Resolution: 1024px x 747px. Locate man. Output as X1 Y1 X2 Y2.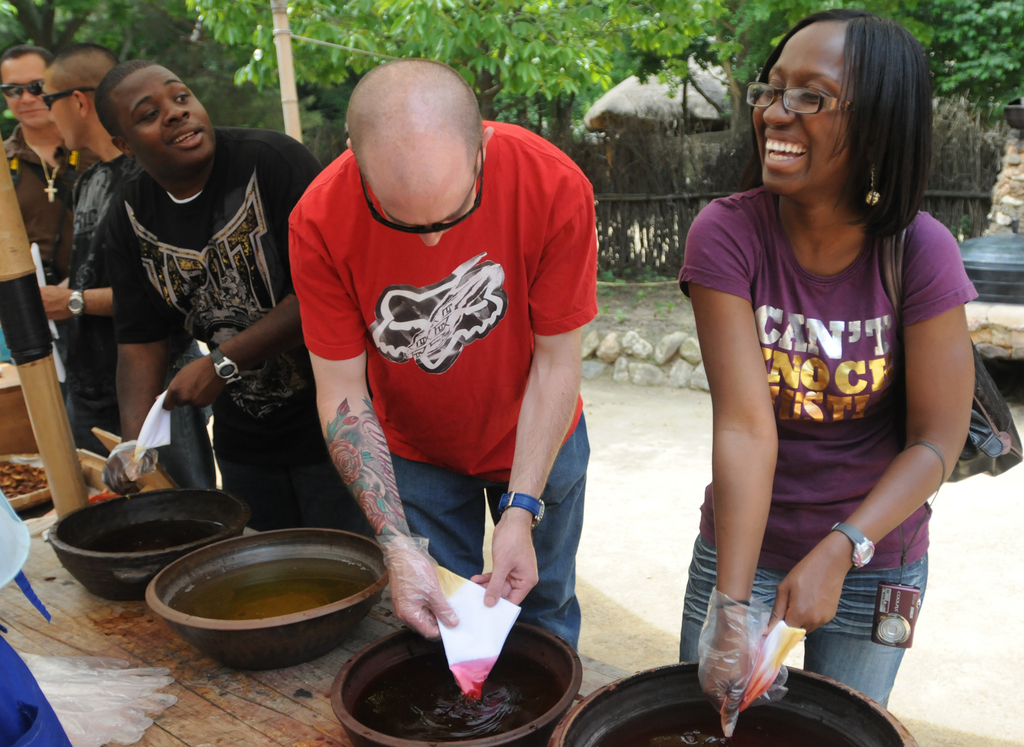
0 43 88 406.
